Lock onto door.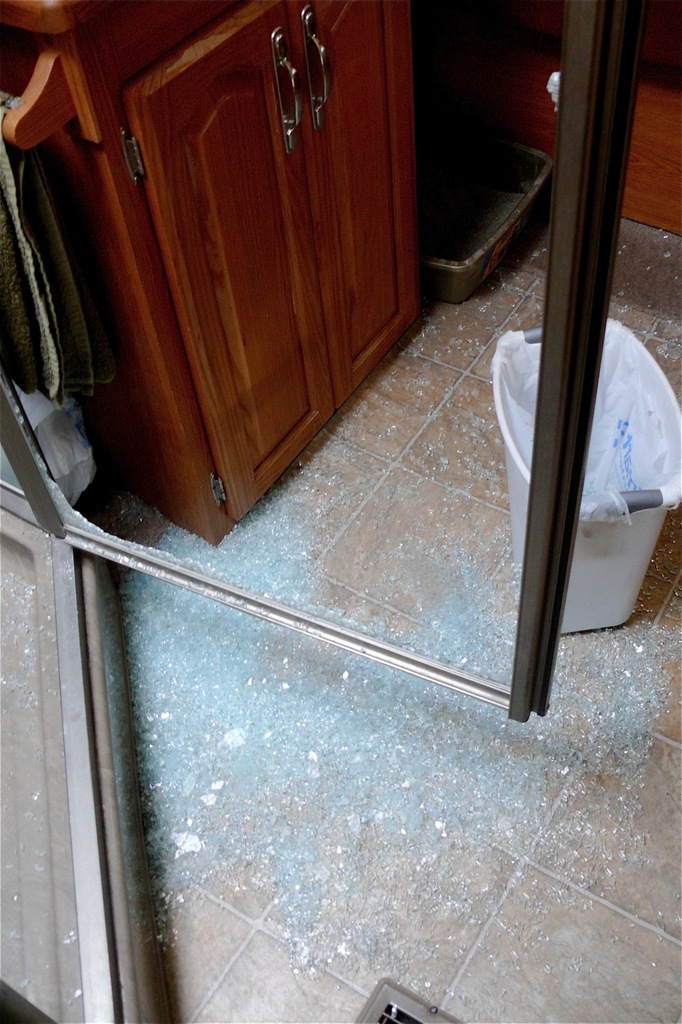
Locked: <bbox>50, 0, 435, 532</bbox>.
